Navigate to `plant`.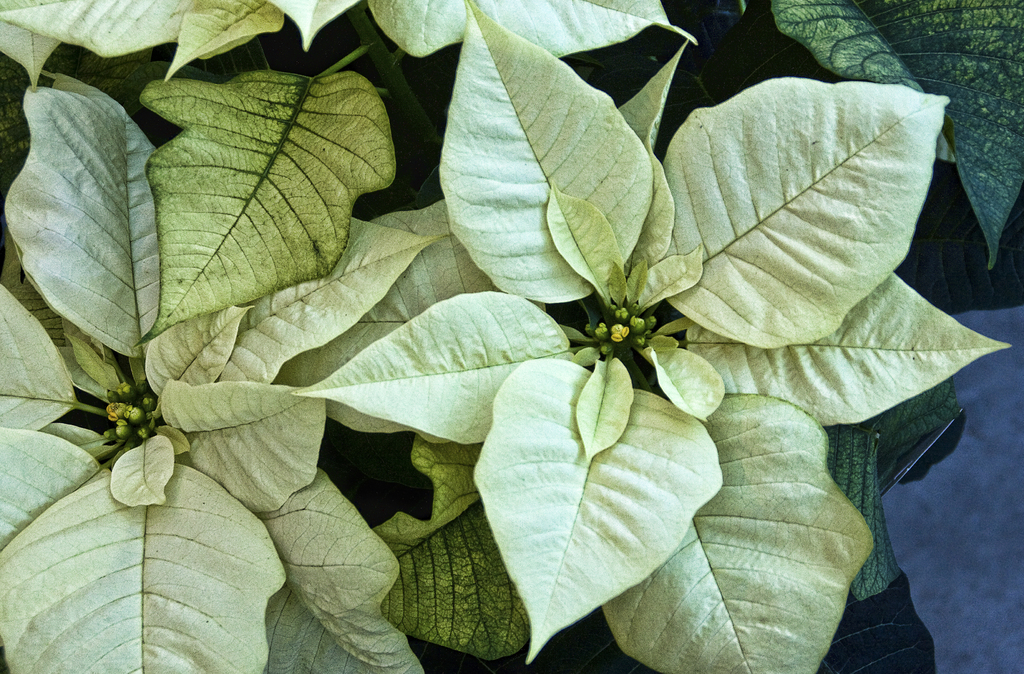
Navigation target: [47,12,996,668].
